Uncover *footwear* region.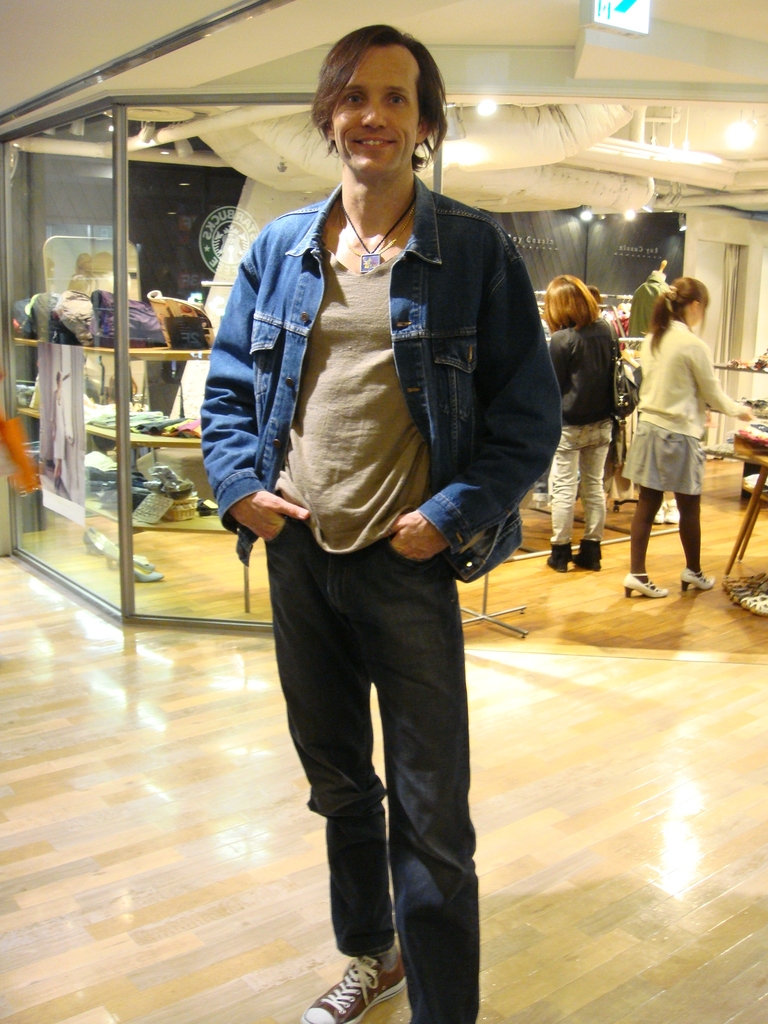
Uncovered: locate(542, 540, 586, 573).
